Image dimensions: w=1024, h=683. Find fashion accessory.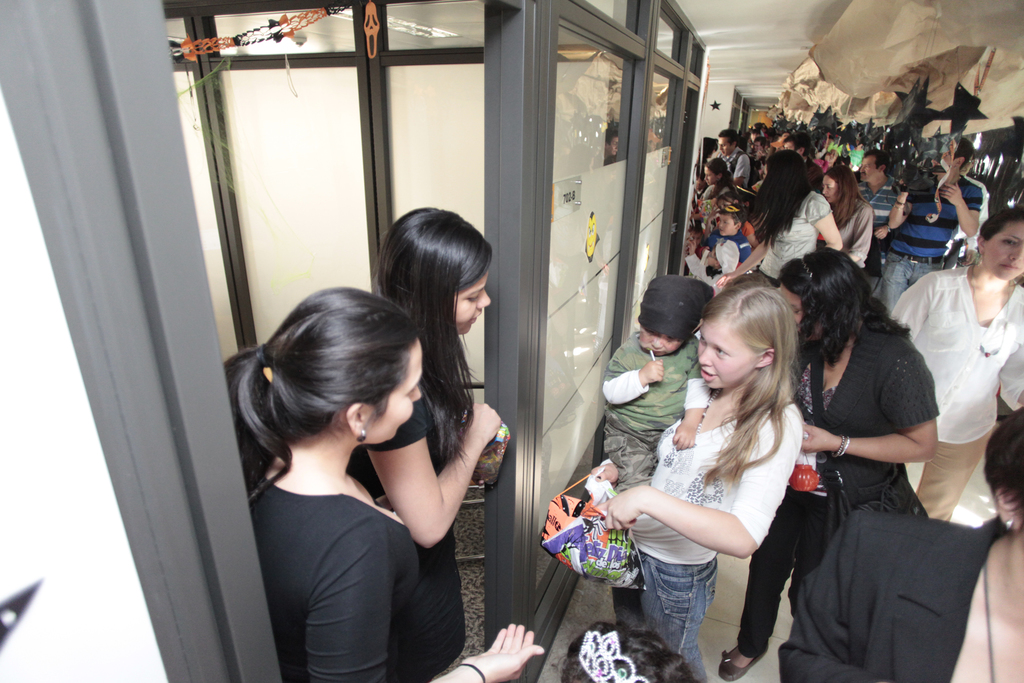
pyautogui.locateOnScreen(454, 410, 509, 486).
